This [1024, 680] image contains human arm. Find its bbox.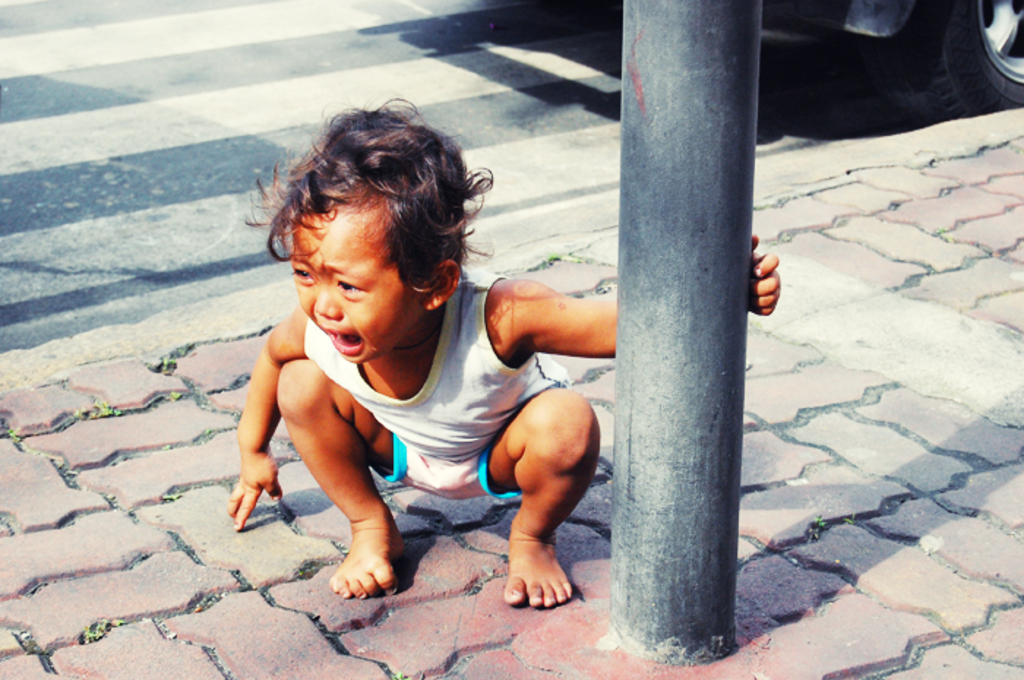
219:304:312:529.
